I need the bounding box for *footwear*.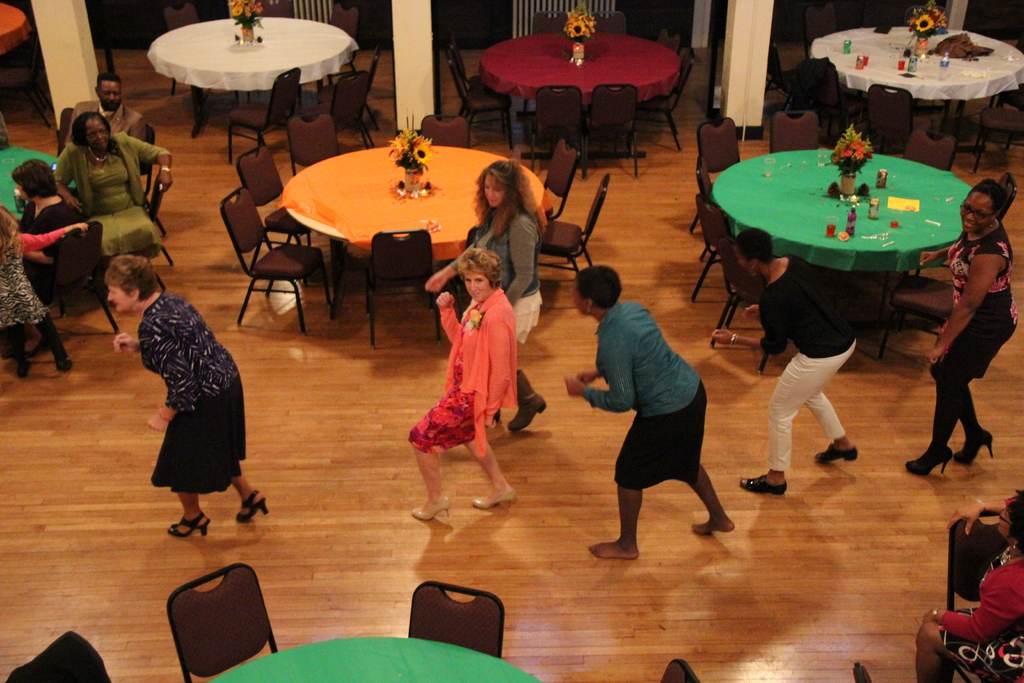
Here it is: region(817, 443, 861, 464).
